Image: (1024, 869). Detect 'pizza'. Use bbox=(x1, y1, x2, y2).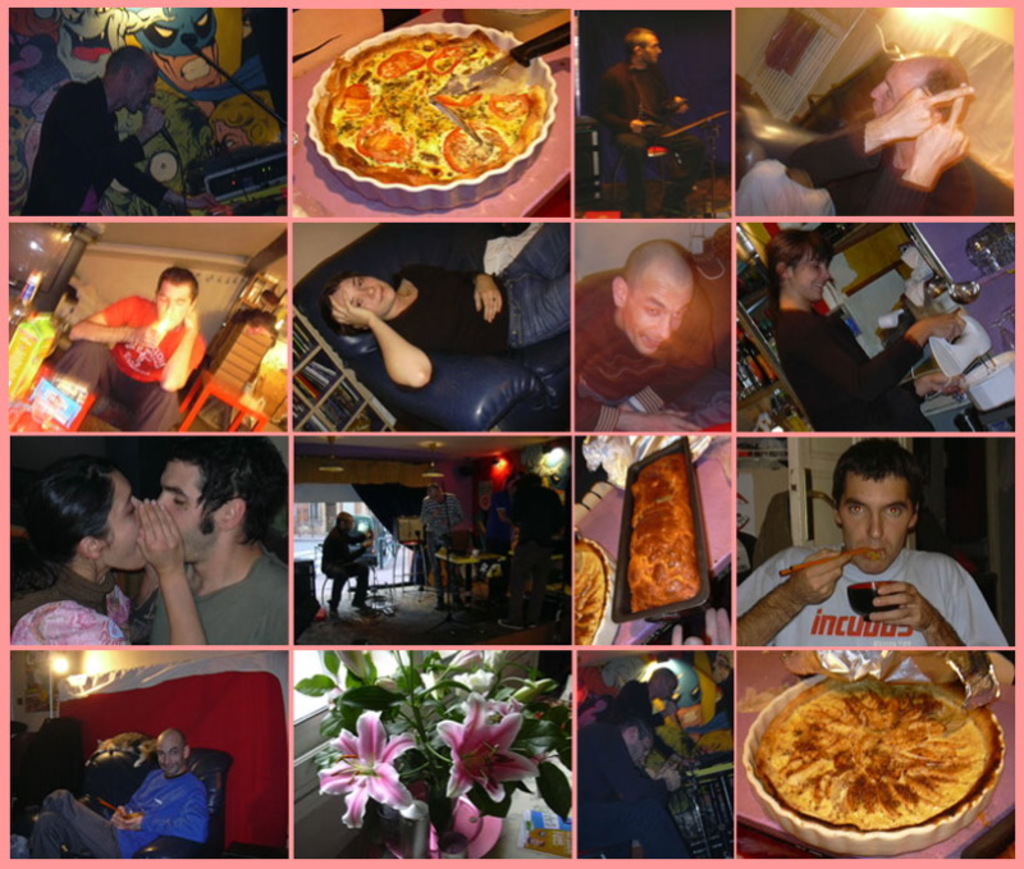
bbox=(631, 447, 705, 613).
